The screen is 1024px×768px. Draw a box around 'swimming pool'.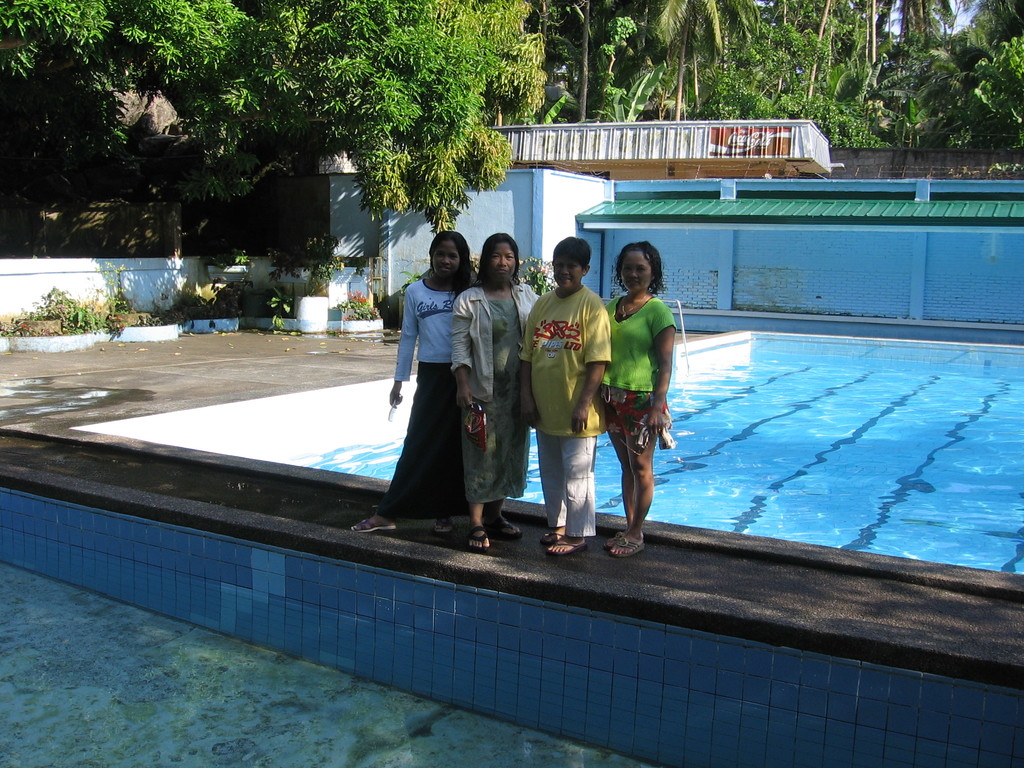
bbox=[262, 328, 1023, 579].
